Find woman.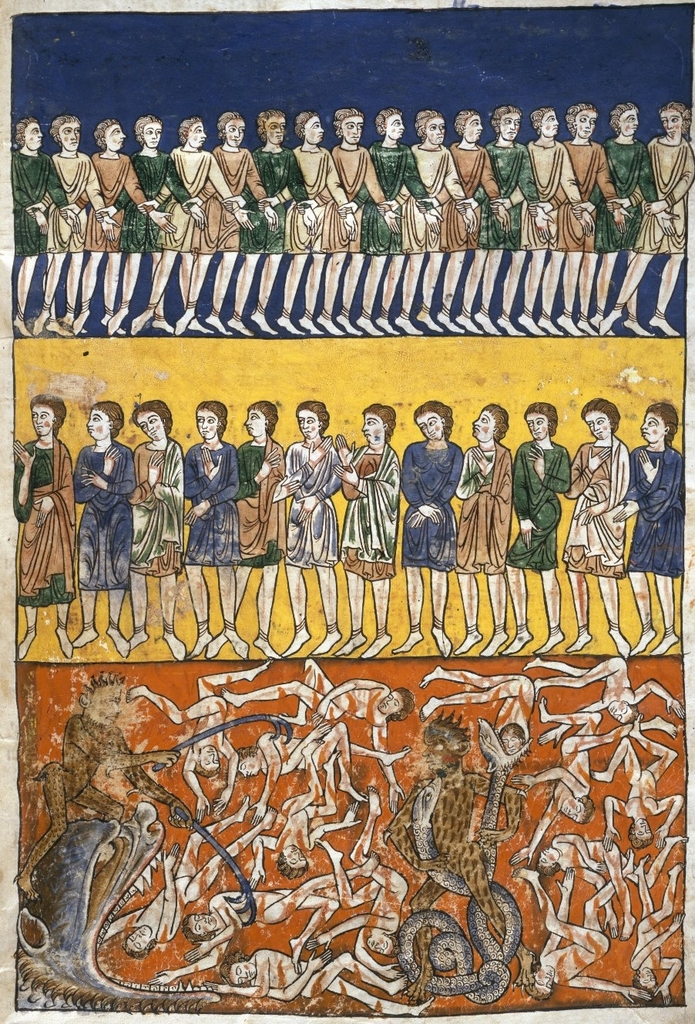
locate(503, 398, 566, 656).
